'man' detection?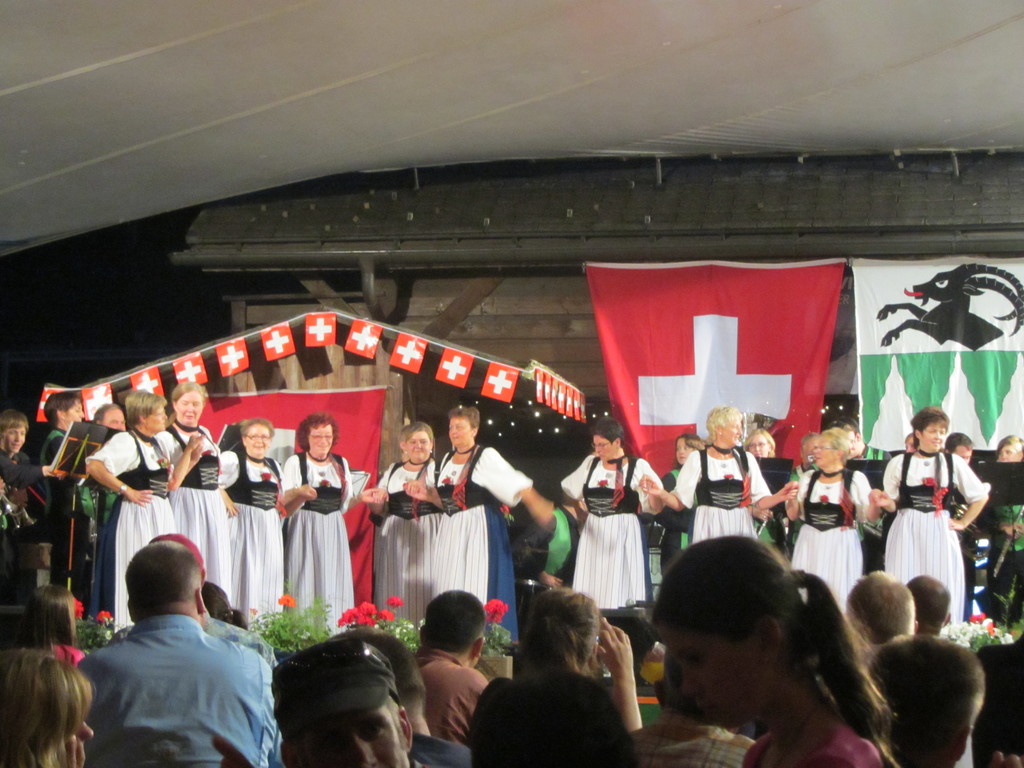
x1=864 y1=637 x2=1023 y2=767
